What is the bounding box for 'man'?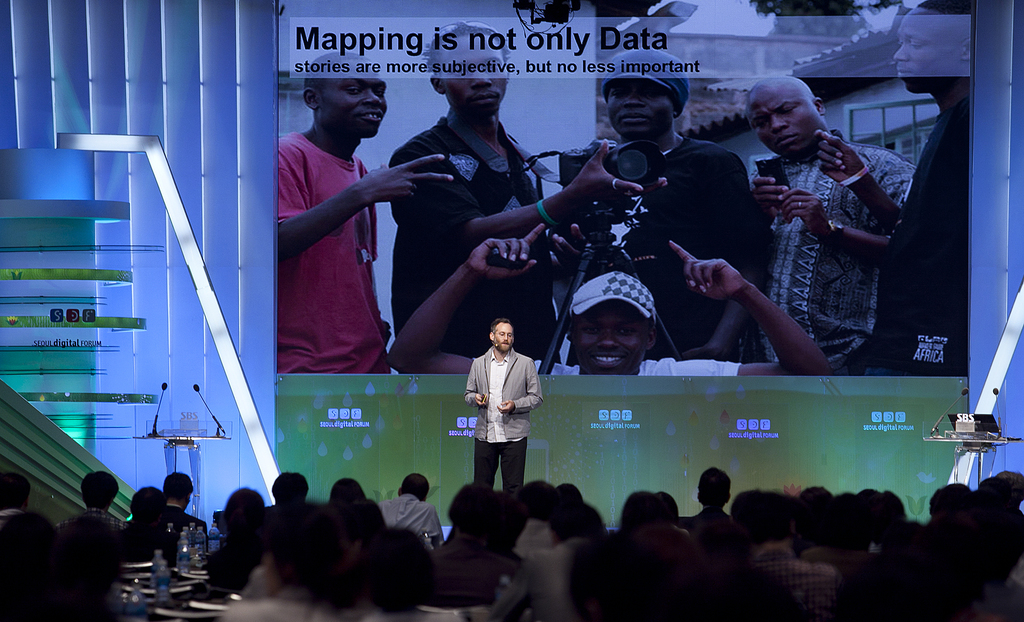
[x1=458, y1=319, x2=541, y2=503].
